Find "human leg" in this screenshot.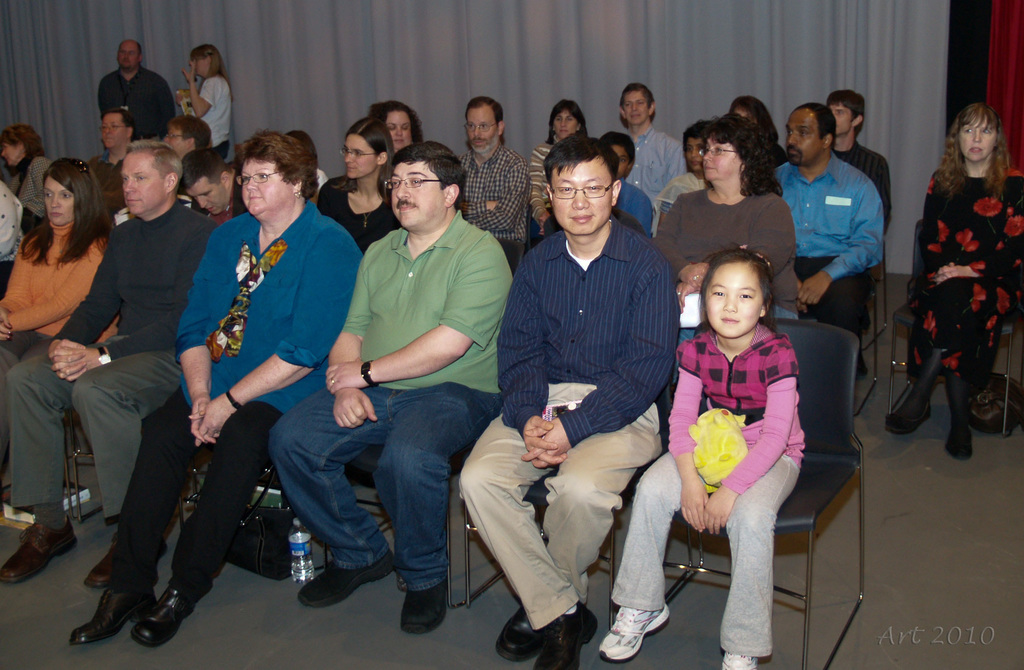
The bounding box for "human leg" is 72 386 196 640.
